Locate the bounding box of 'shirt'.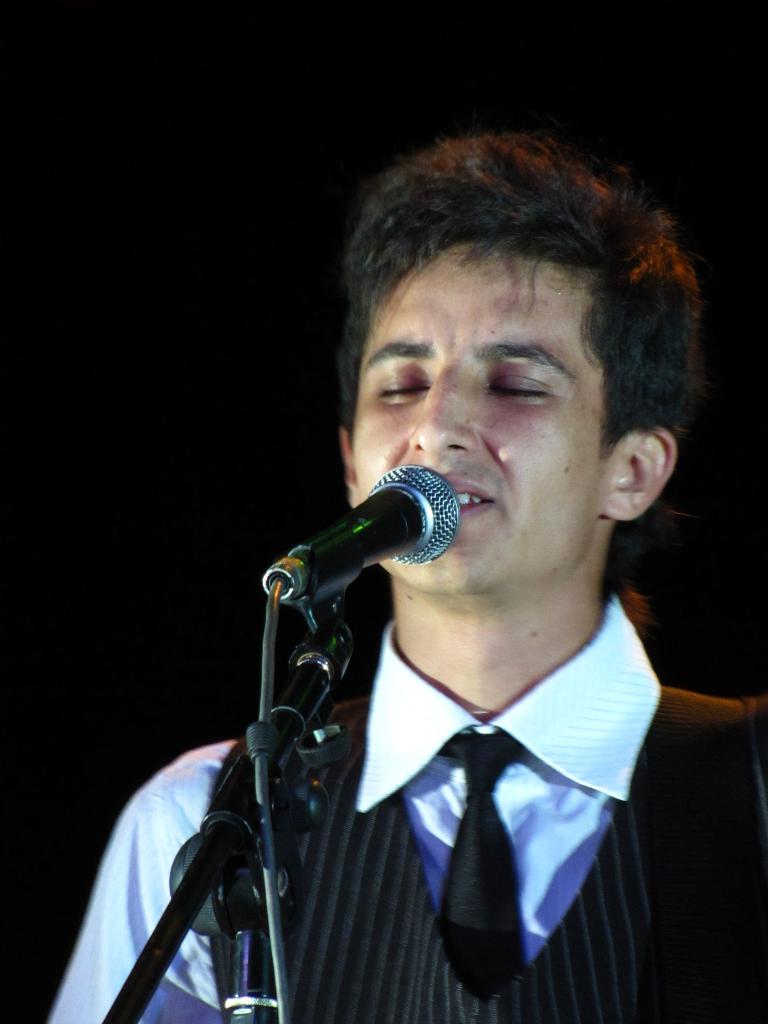
Bounding box: [left=41, top=575, right=683, bottom=1023].
